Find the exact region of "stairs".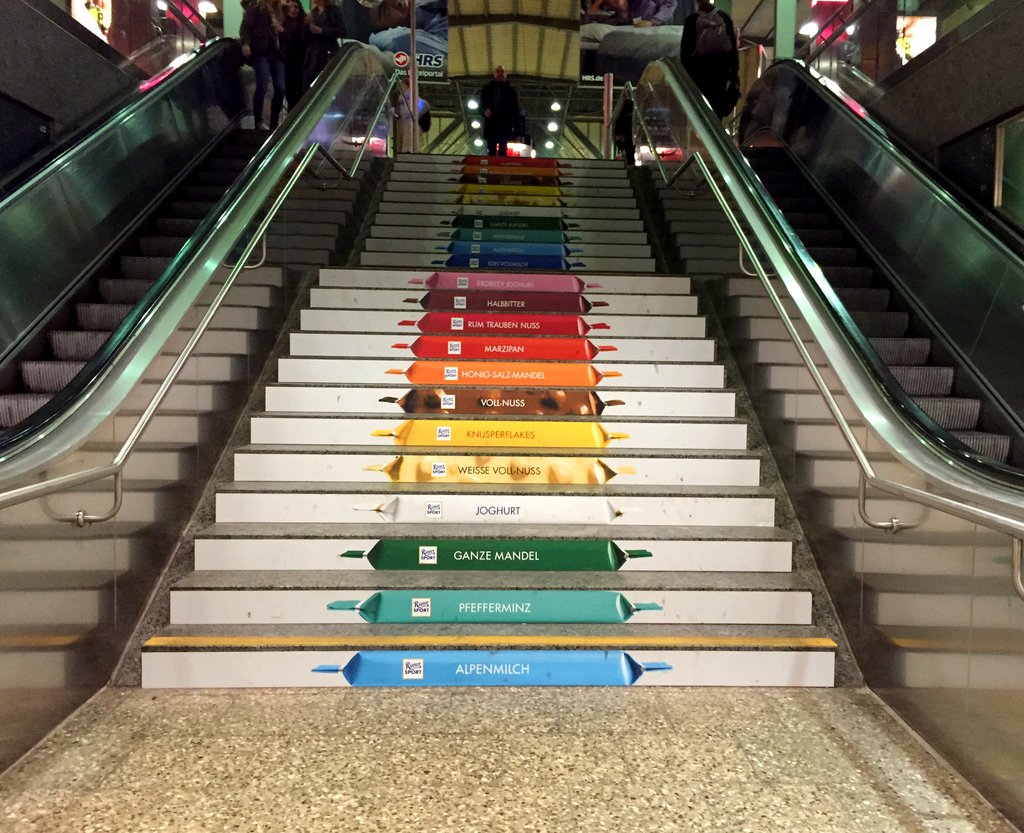
Exact region: left=0, top=122, right=387, bottom=694.
